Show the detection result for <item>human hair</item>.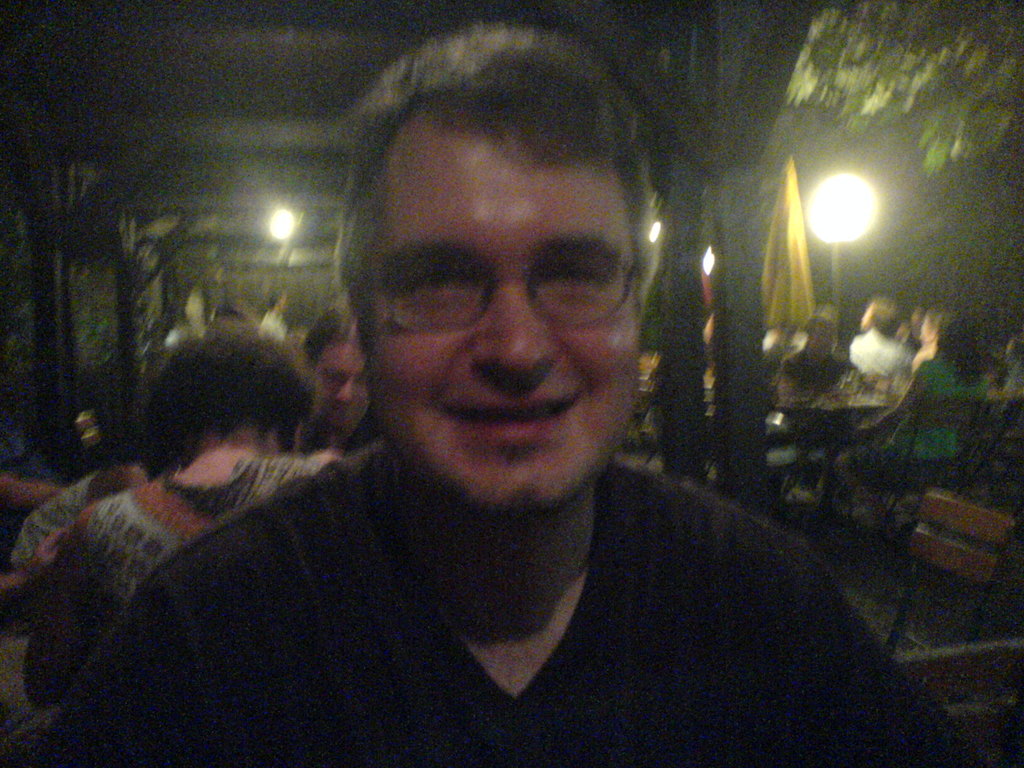
box(327, 15, 671, 373).
